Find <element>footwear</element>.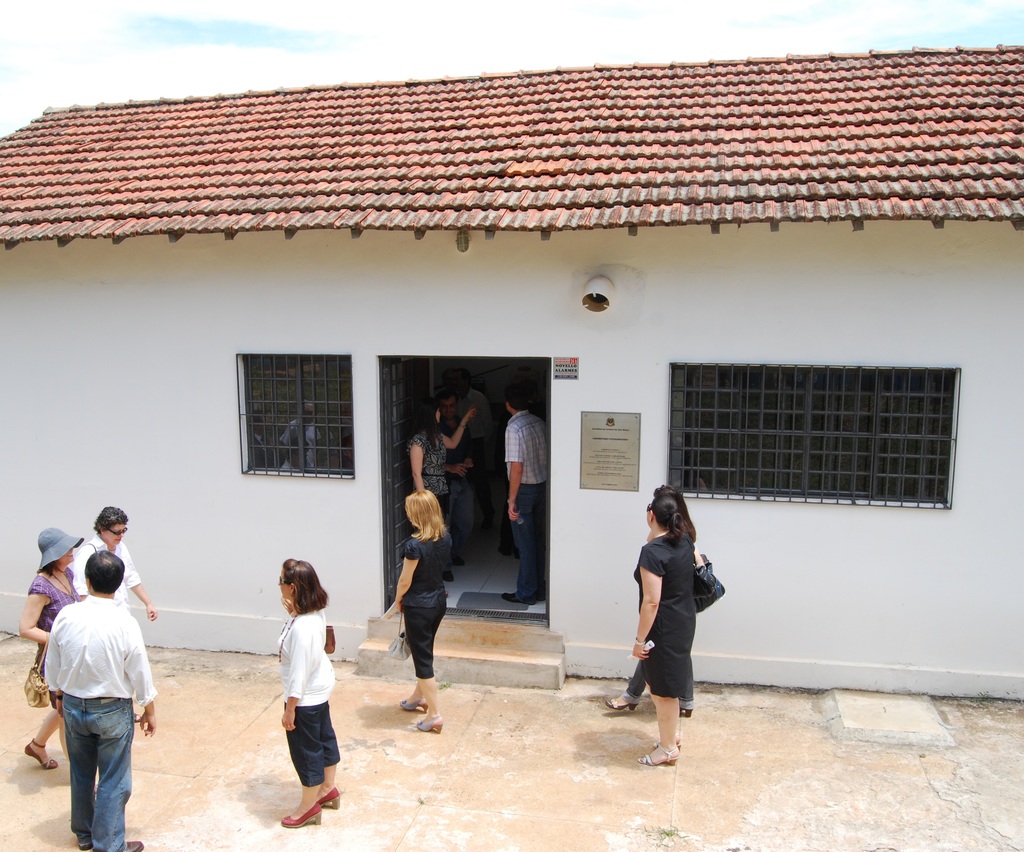
124,841,143,851.
